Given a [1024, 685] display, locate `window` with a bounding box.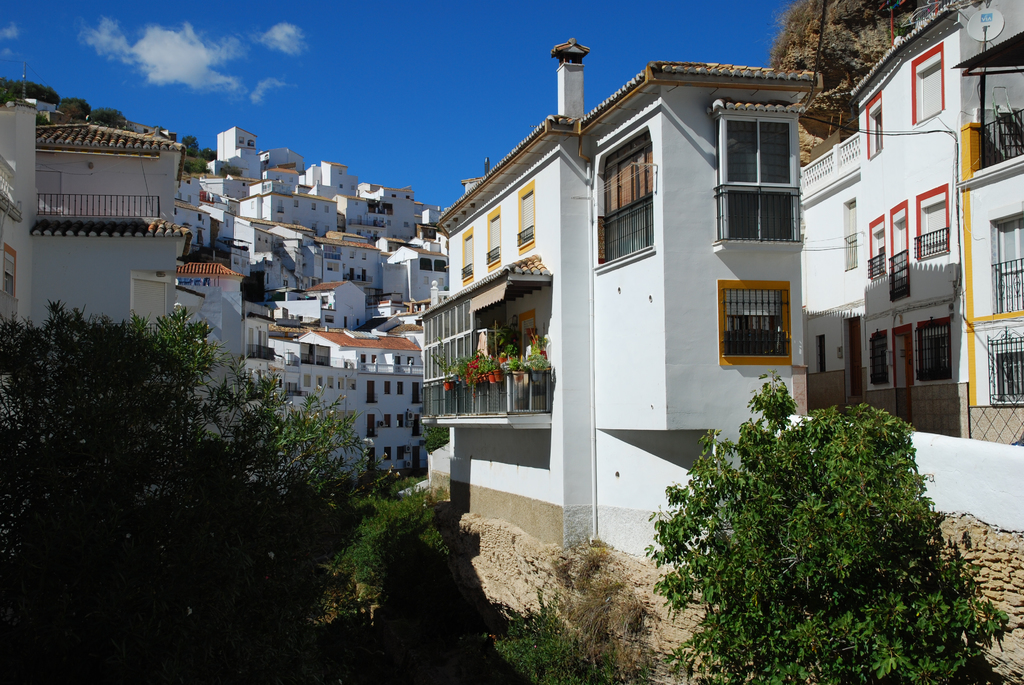
Located: detection(595, 134, 656, 260).
